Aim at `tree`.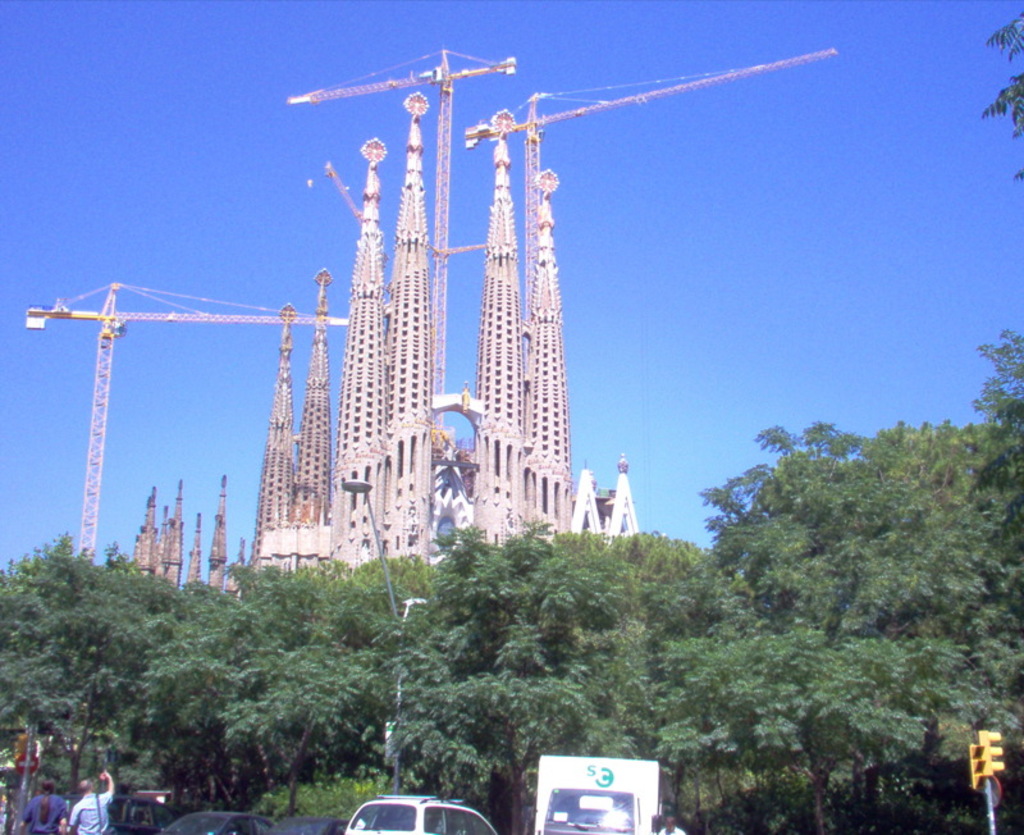
Aimed at {"x1": 968, "y1": 325, "x2": 1023, "y2": 612}.
